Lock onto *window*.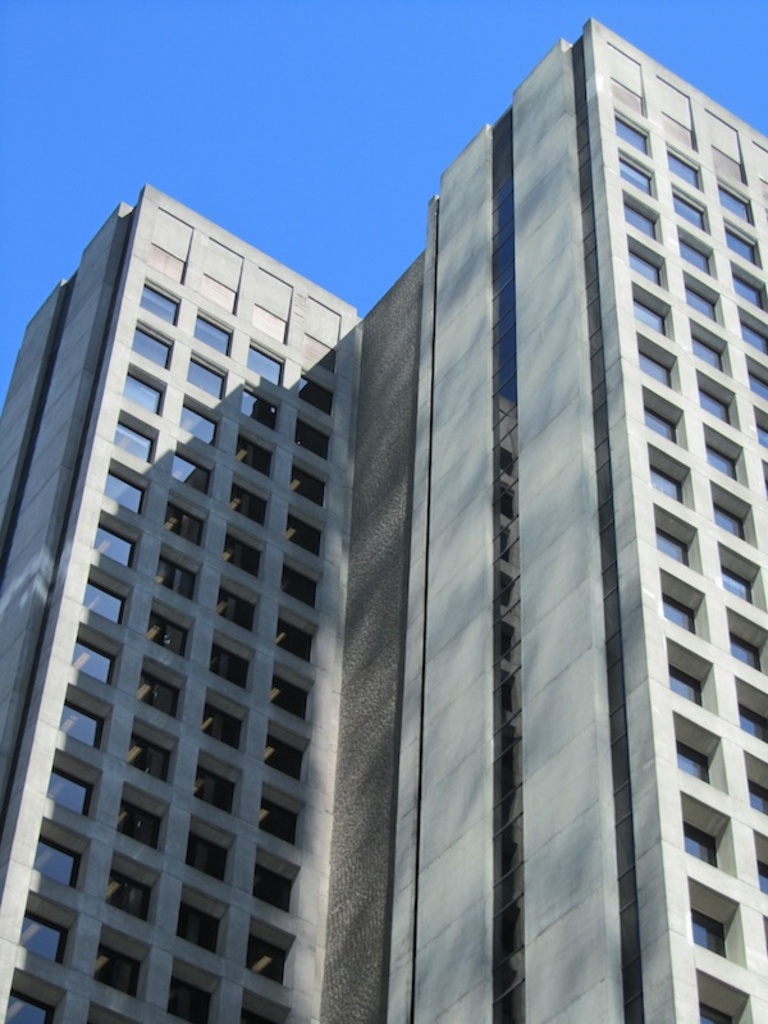
Locked: [639,384,690,448].
